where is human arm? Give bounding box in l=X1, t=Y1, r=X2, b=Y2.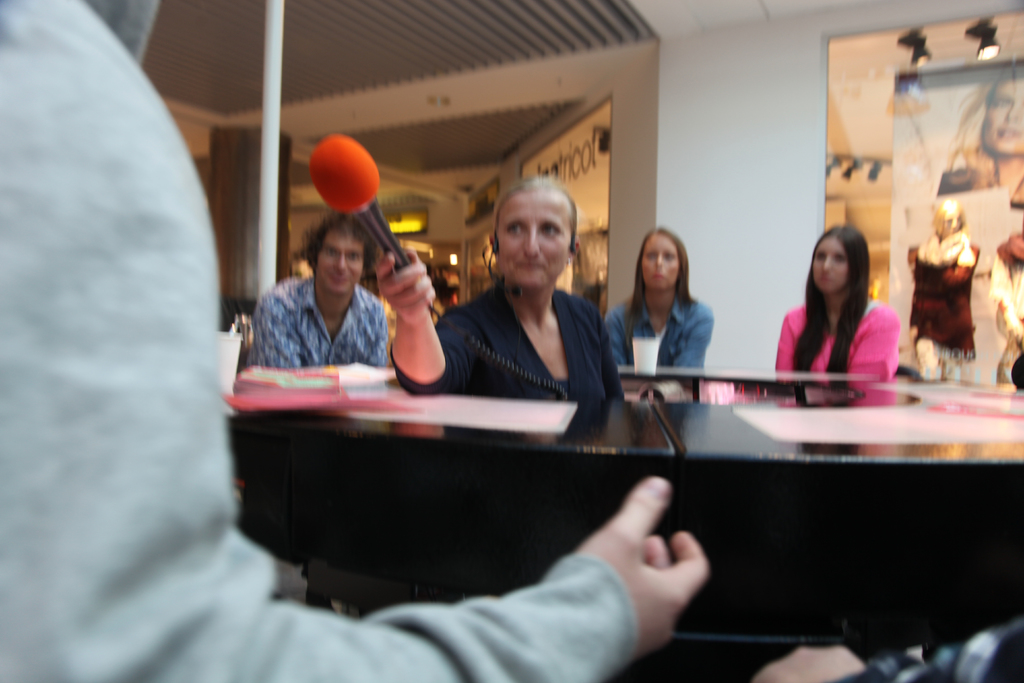
l=775, t=311, r=796, b=378.
